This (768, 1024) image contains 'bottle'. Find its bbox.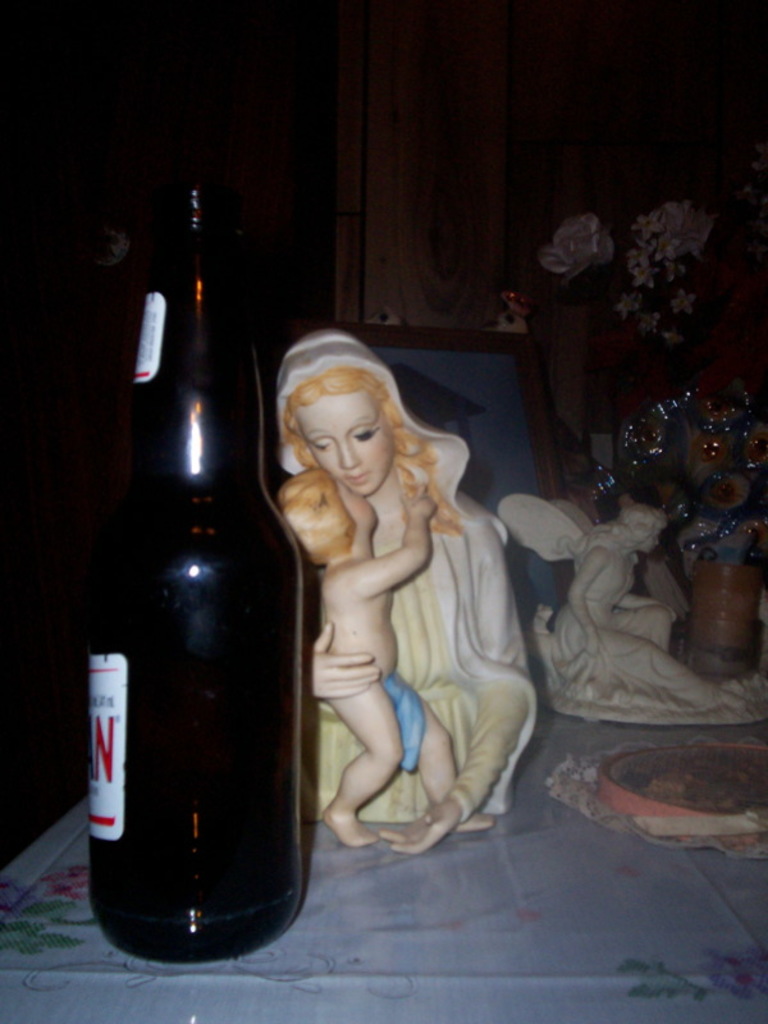
<box>78,156,319,986</box>.
